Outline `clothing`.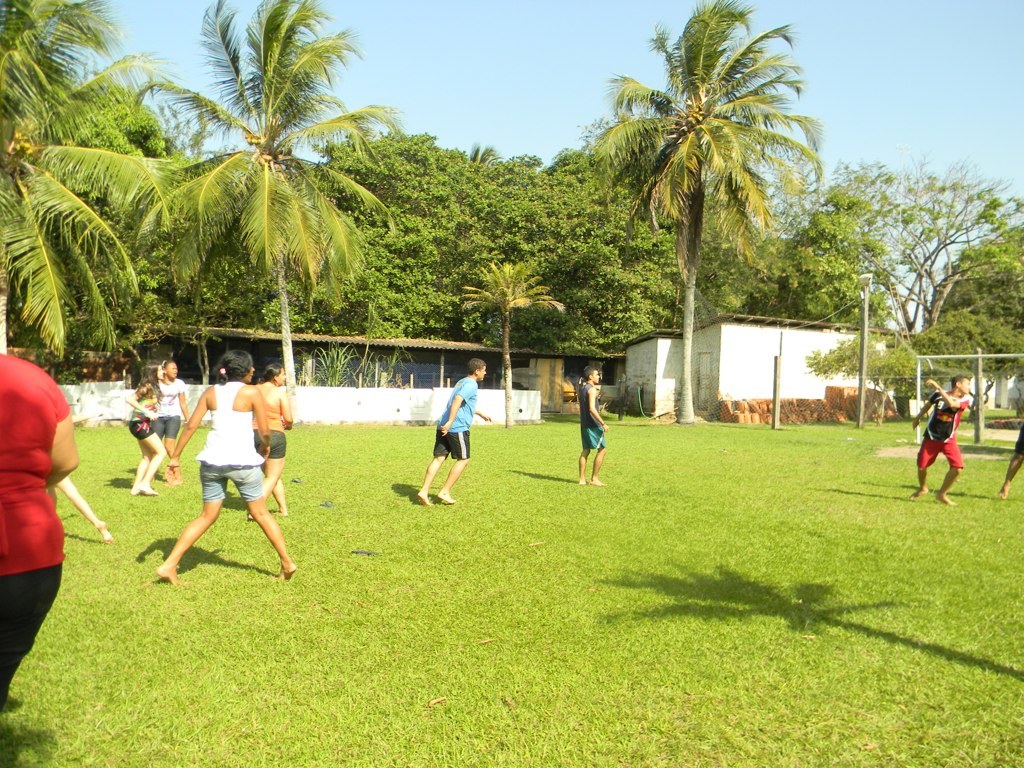
Outline: [left=181, top=369, right=287, bottom=523].
